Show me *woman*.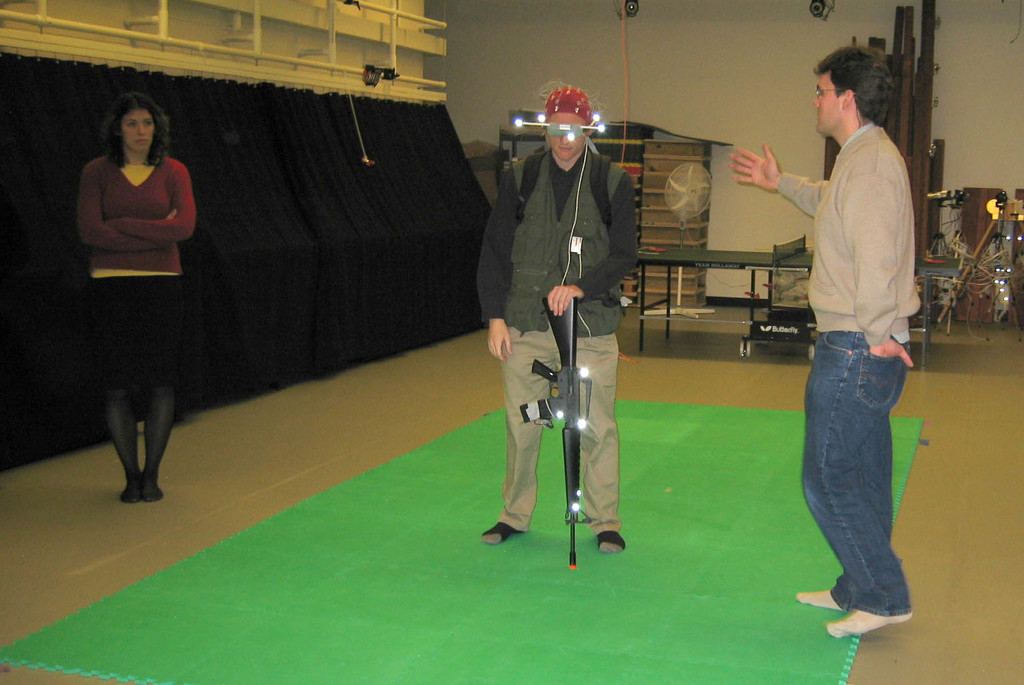
*woman* is here: region(481, 85, 636, 549).
